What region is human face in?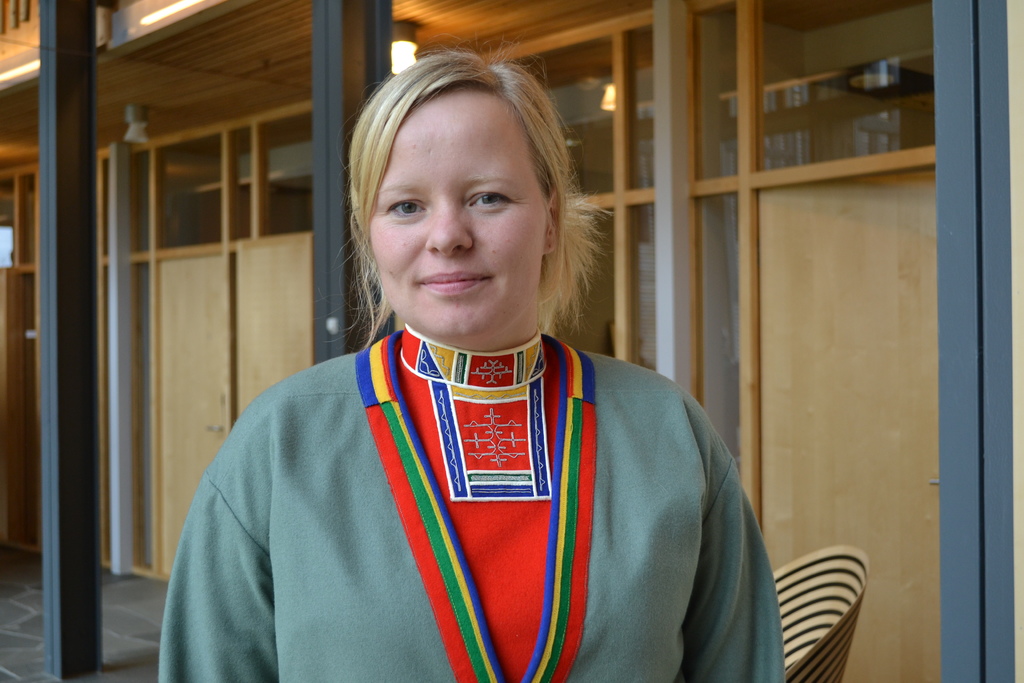
369,84,545,339.
